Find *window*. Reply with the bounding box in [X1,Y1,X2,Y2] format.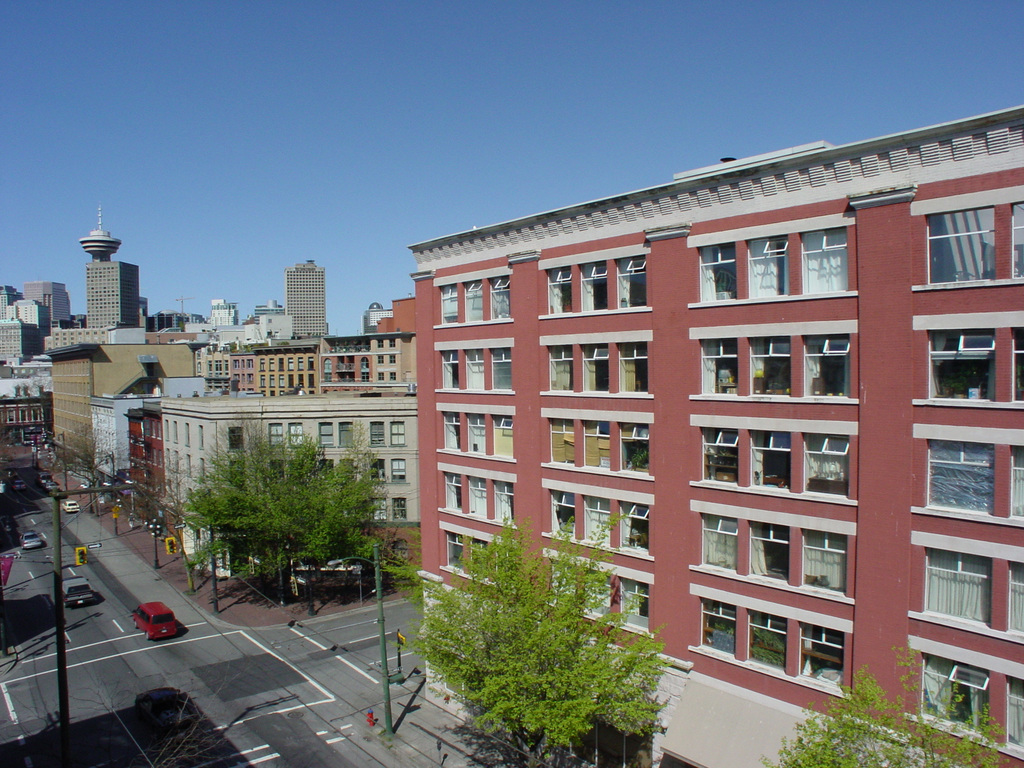
[705,424,742,483].
